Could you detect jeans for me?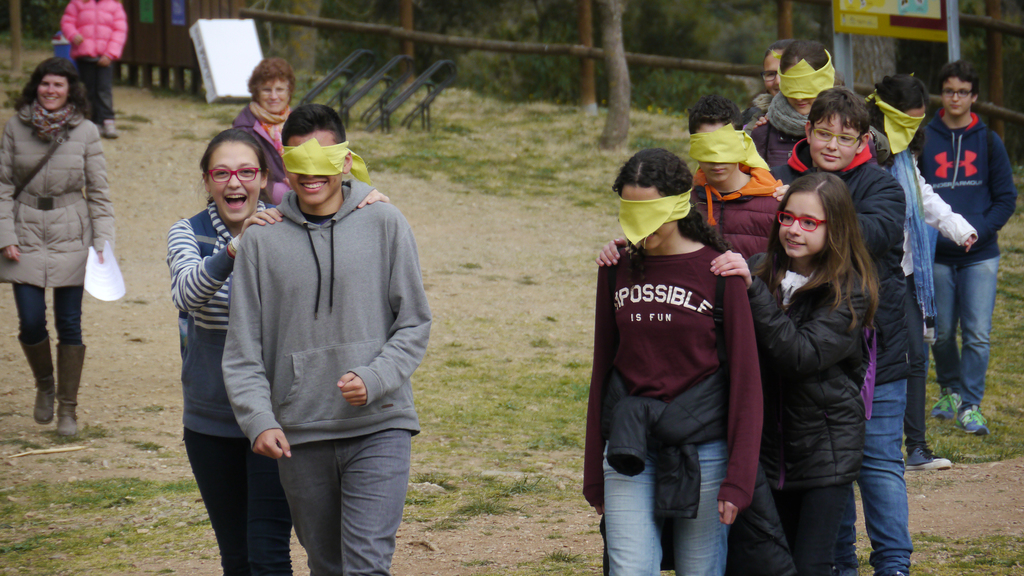
Detection result: 1 279 88 342.
